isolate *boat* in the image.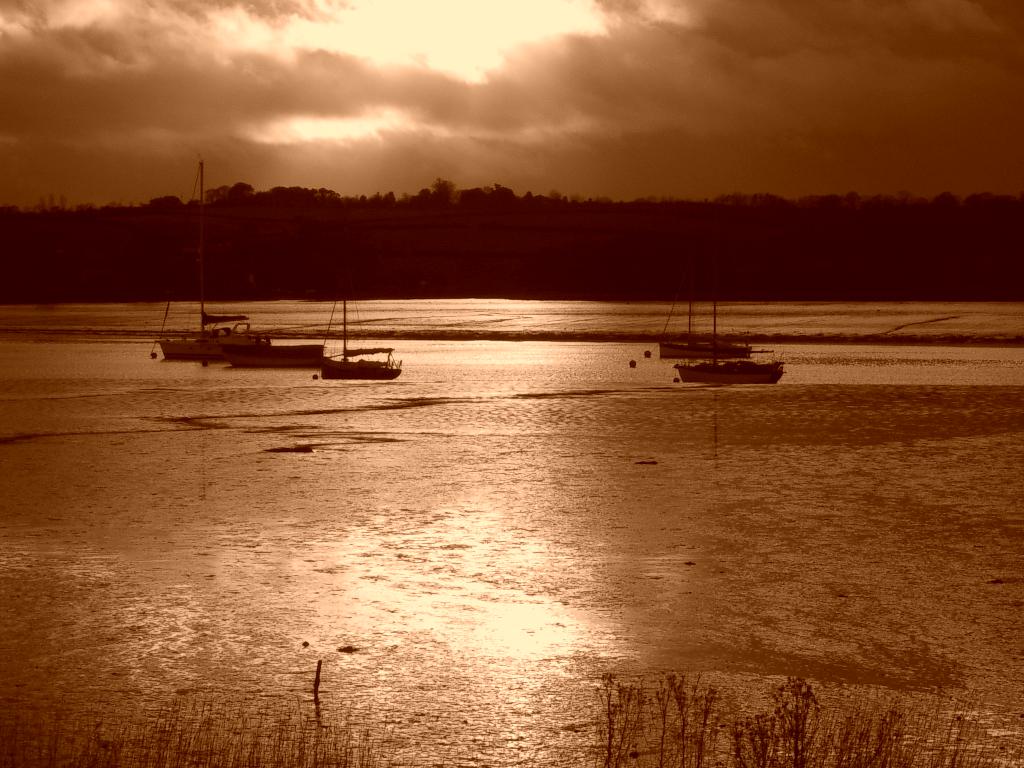
Isolated region: left=307, top=284, right=405, bottom=387.
